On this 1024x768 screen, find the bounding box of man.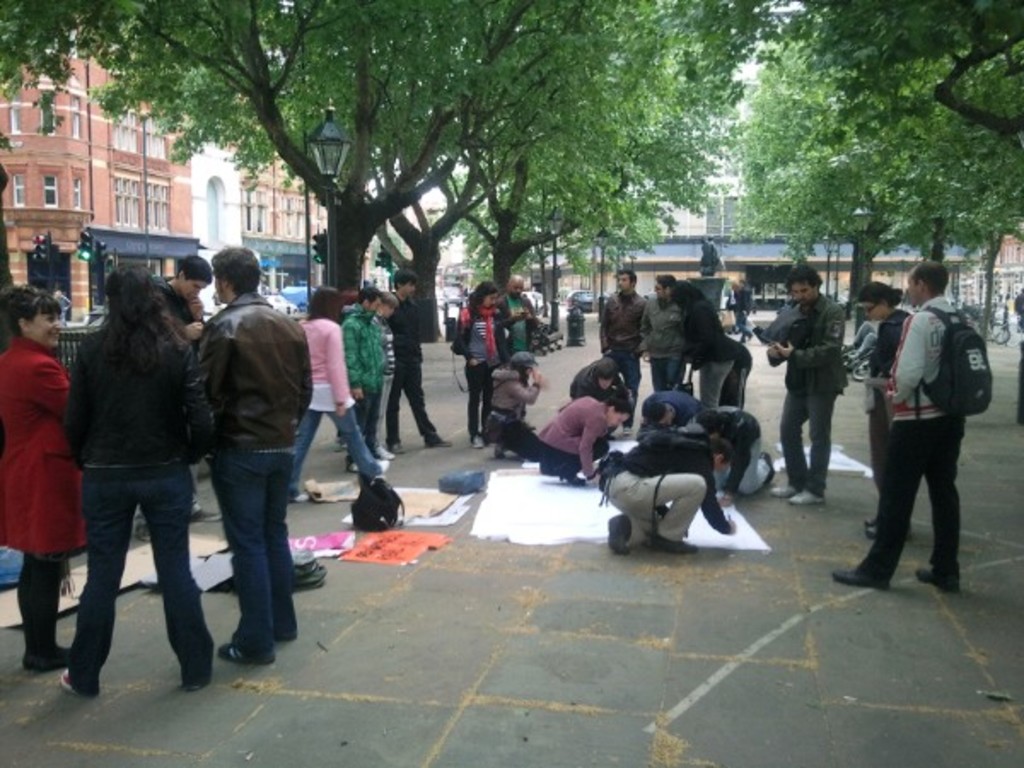
Bounding box: box=[756, 261, 852, 507].
